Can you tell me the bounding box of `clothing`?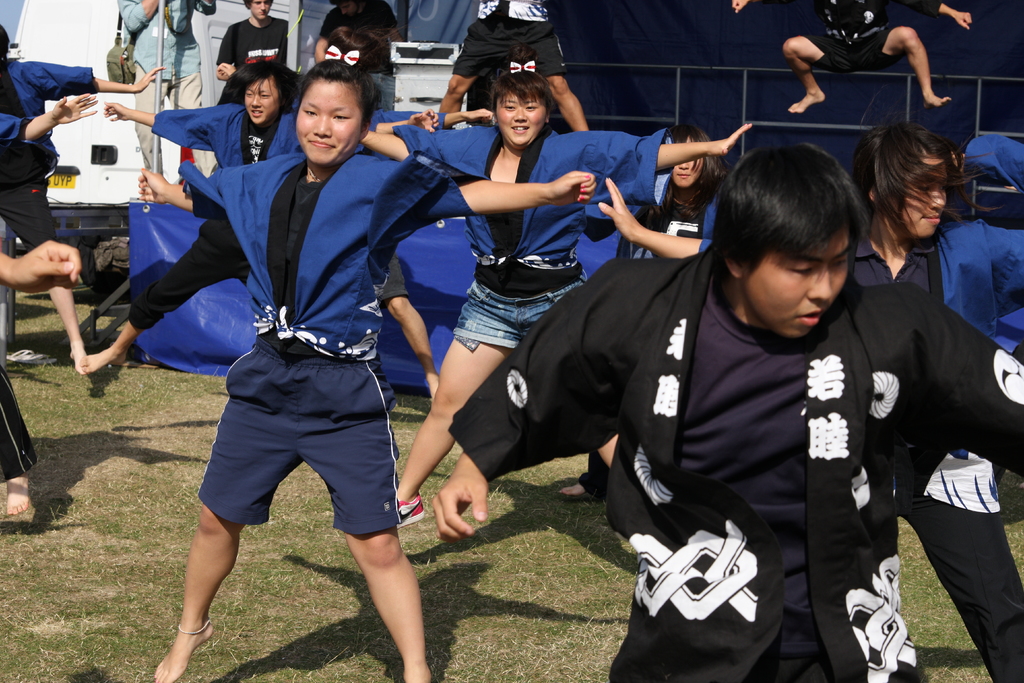
rect(196, 361, 406, 533).
